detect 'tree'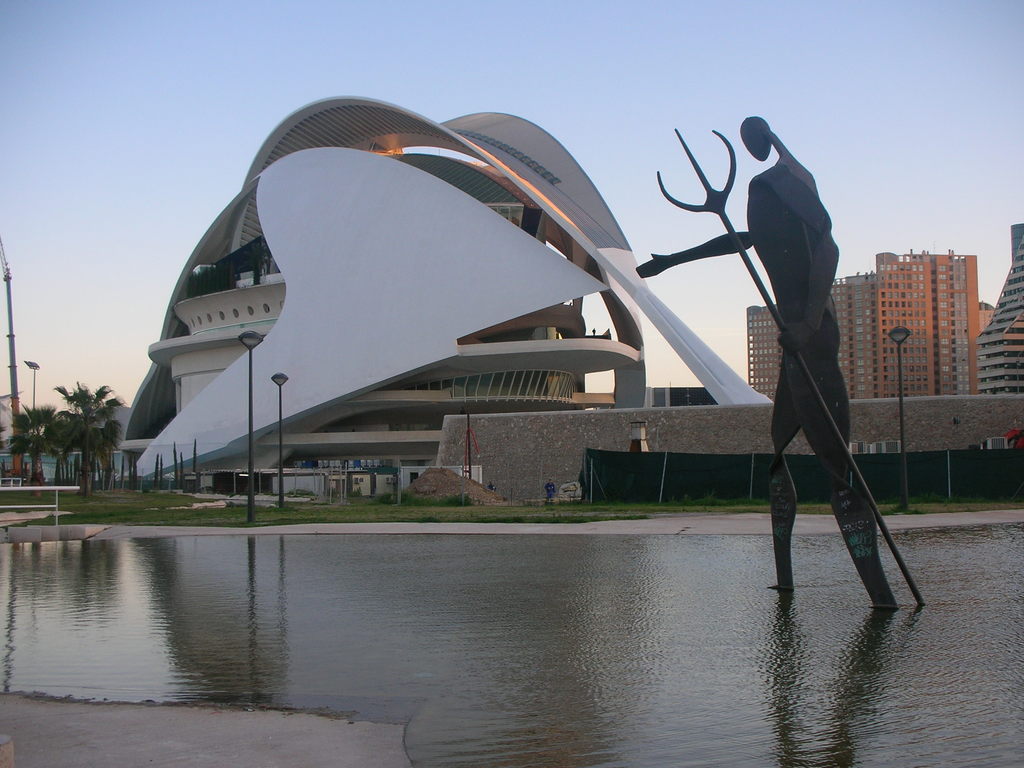
l=20, t=360, r=115, b=504
